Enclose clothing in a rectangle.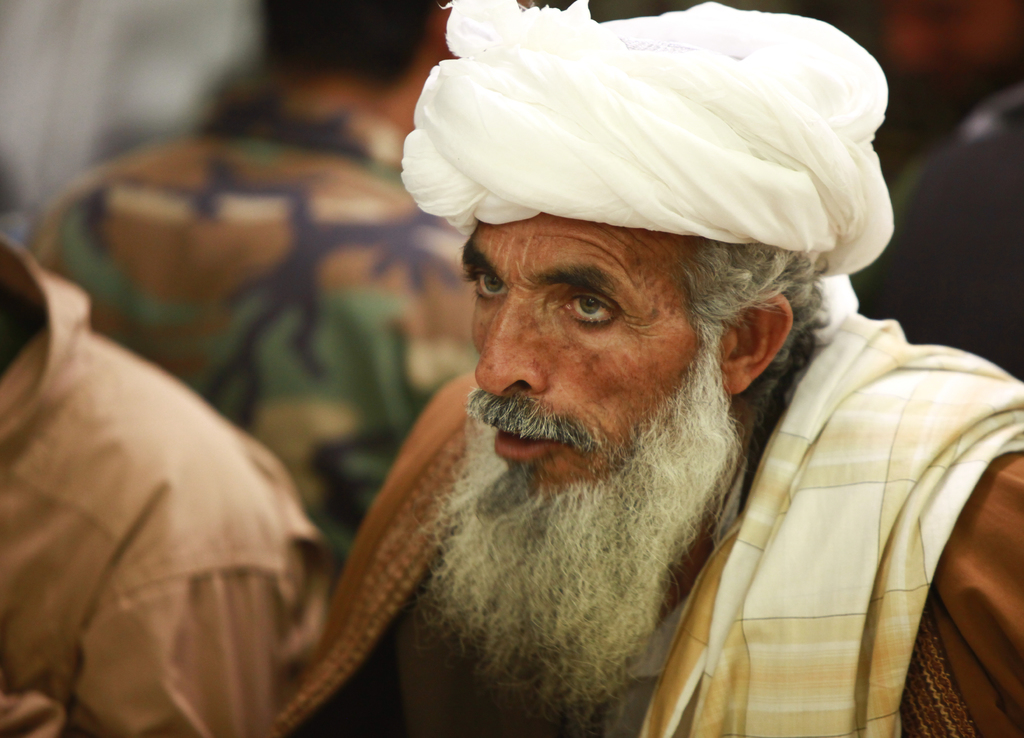
region(26, 64, 504, 543).
